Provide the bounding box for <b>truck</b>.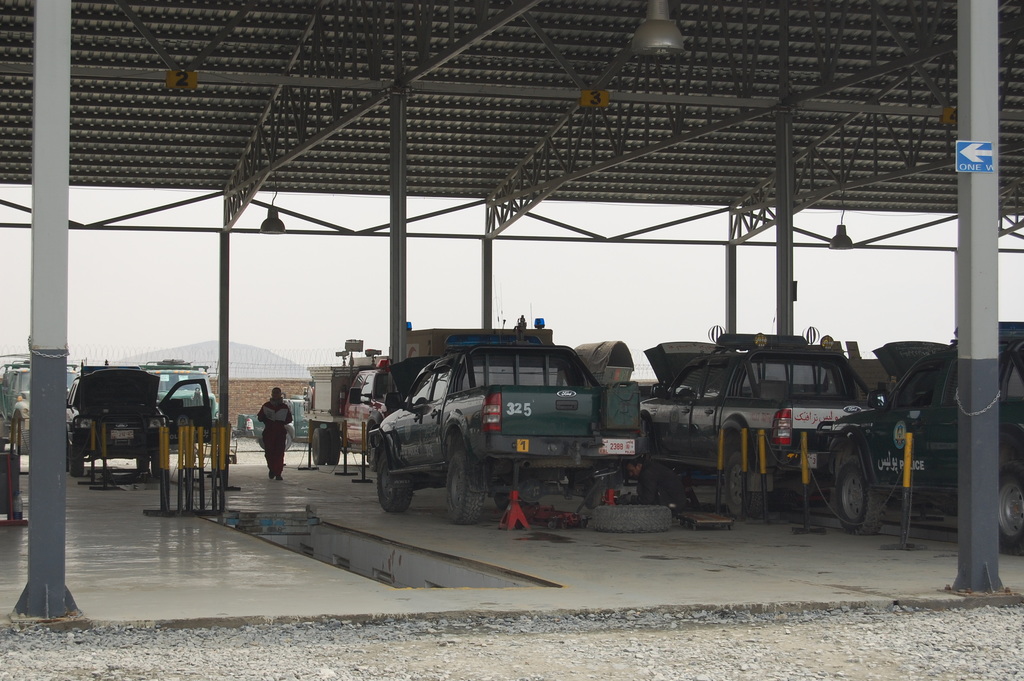
815 338 1023 552.
